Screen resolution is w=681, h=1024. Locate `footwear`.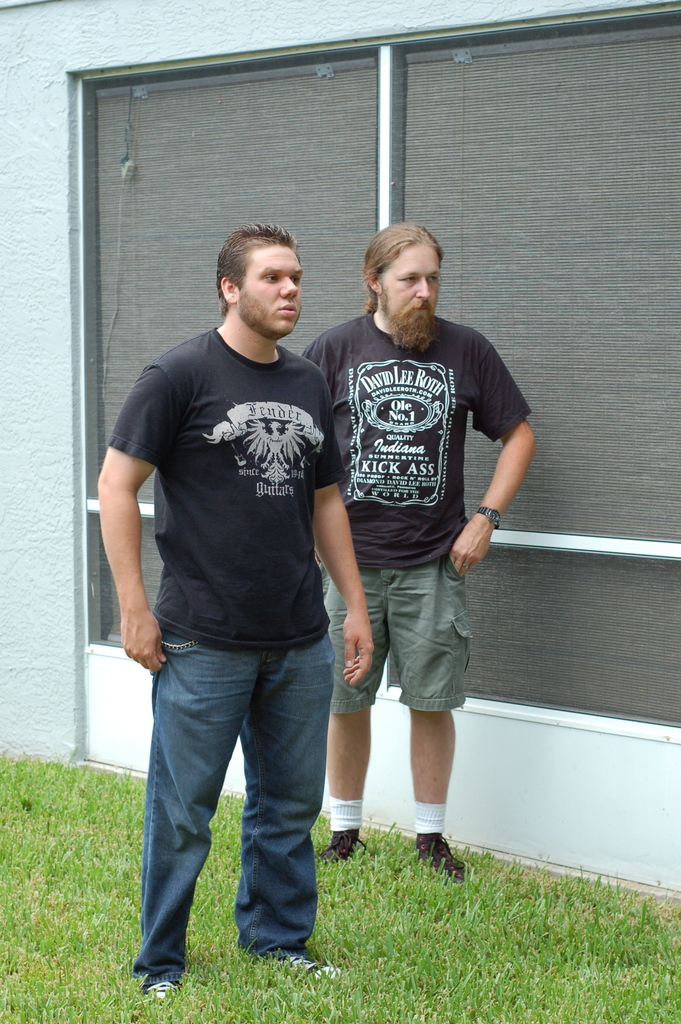
BBox(280, 959, 334, 973).
